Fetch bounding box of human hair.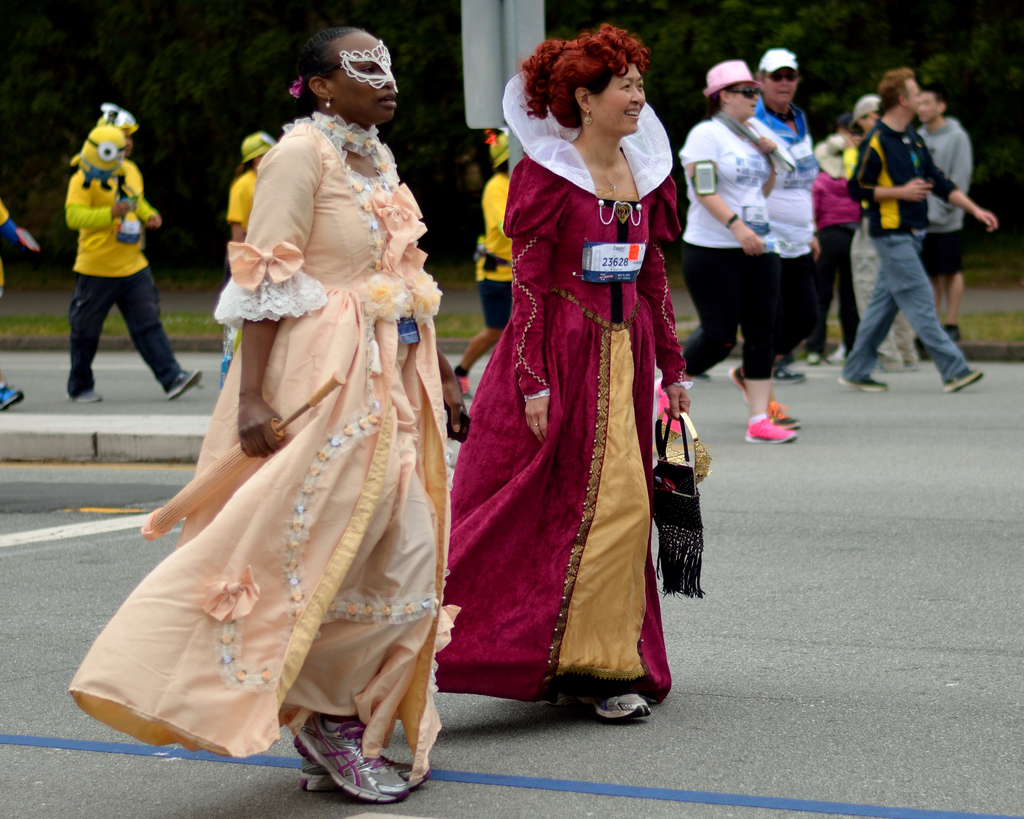
Bbox: crop(493, 157, 510, 178).
